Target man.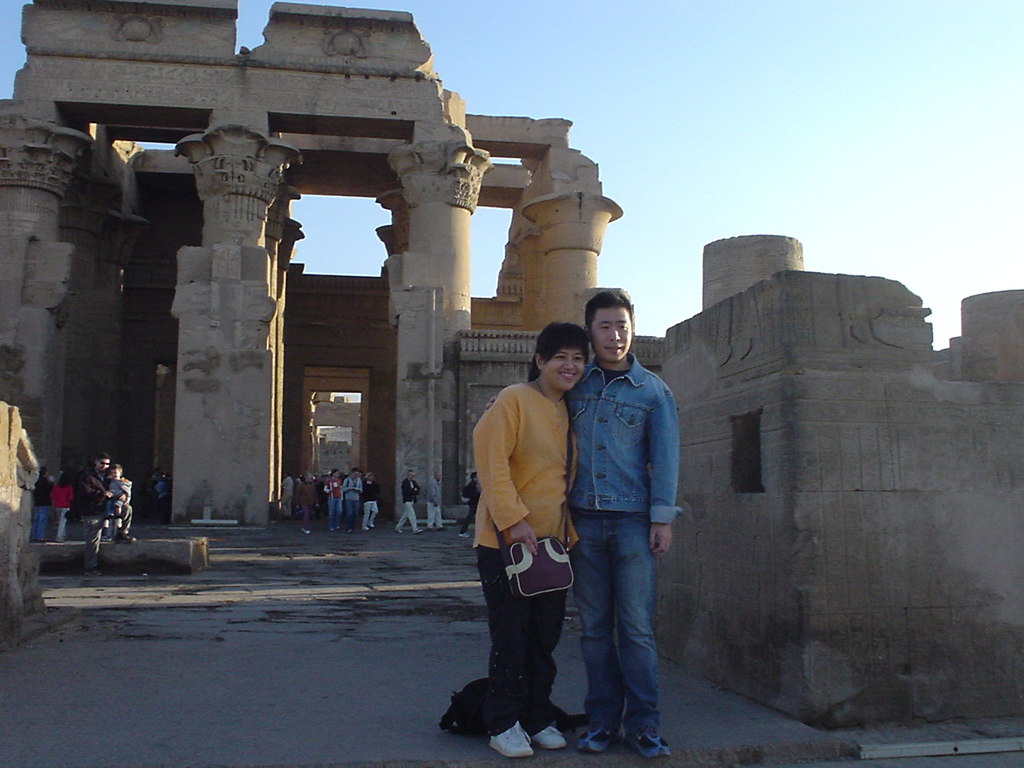
Target region: bbox(73, 451, 136, 574).
